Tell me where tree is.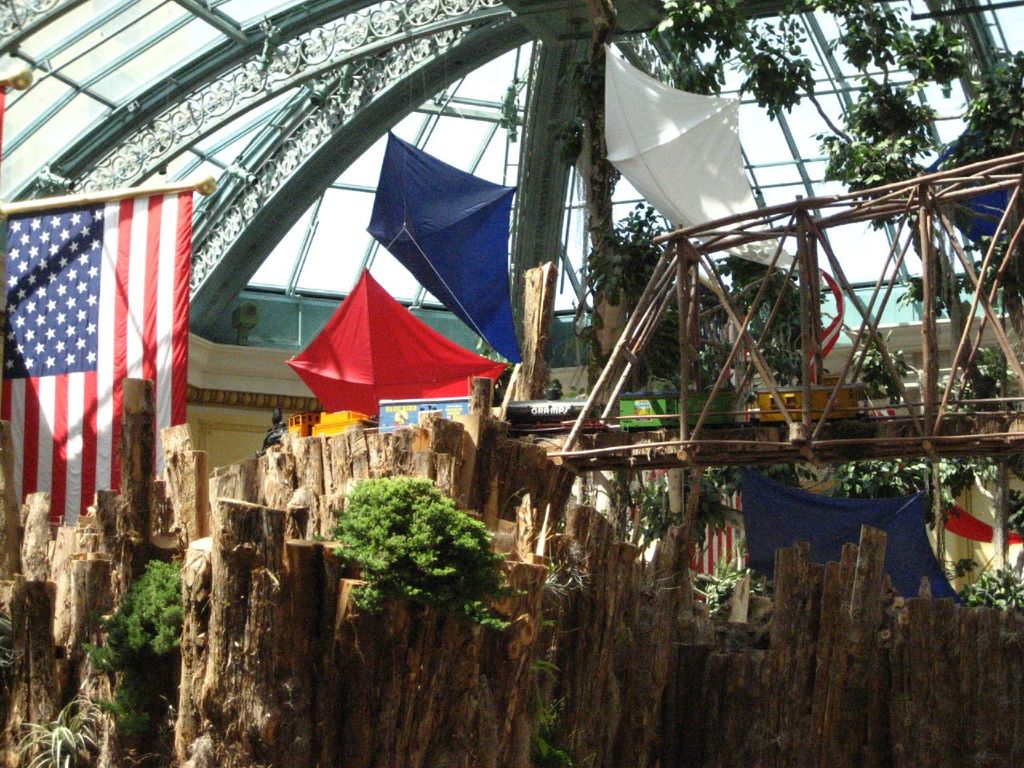
tree is at crop(705, 566, 811, 625).
